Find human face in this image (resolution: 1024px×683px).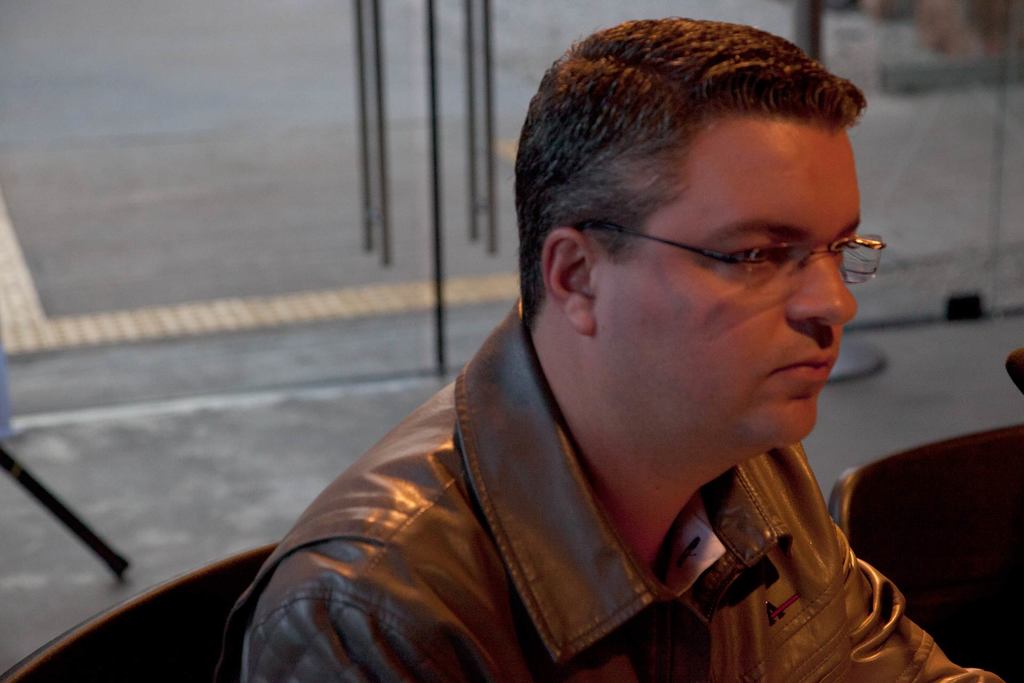
[x1=596, y1=130, x2=859, y2=445].
